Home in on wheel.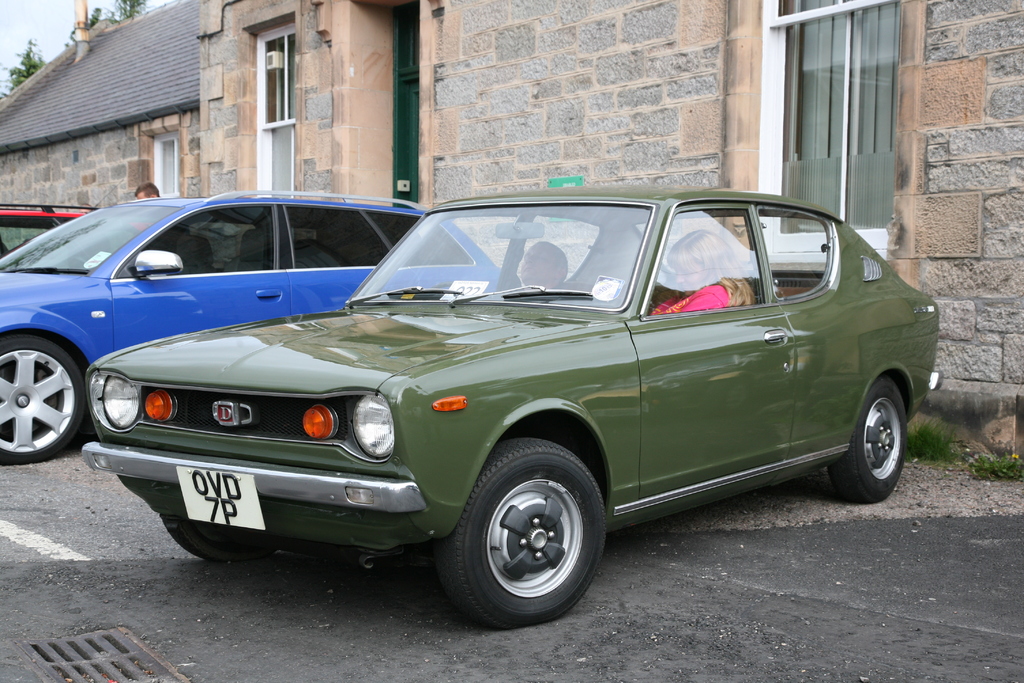
Homed in at [left=0, top=332, right=85, bottom=461].
